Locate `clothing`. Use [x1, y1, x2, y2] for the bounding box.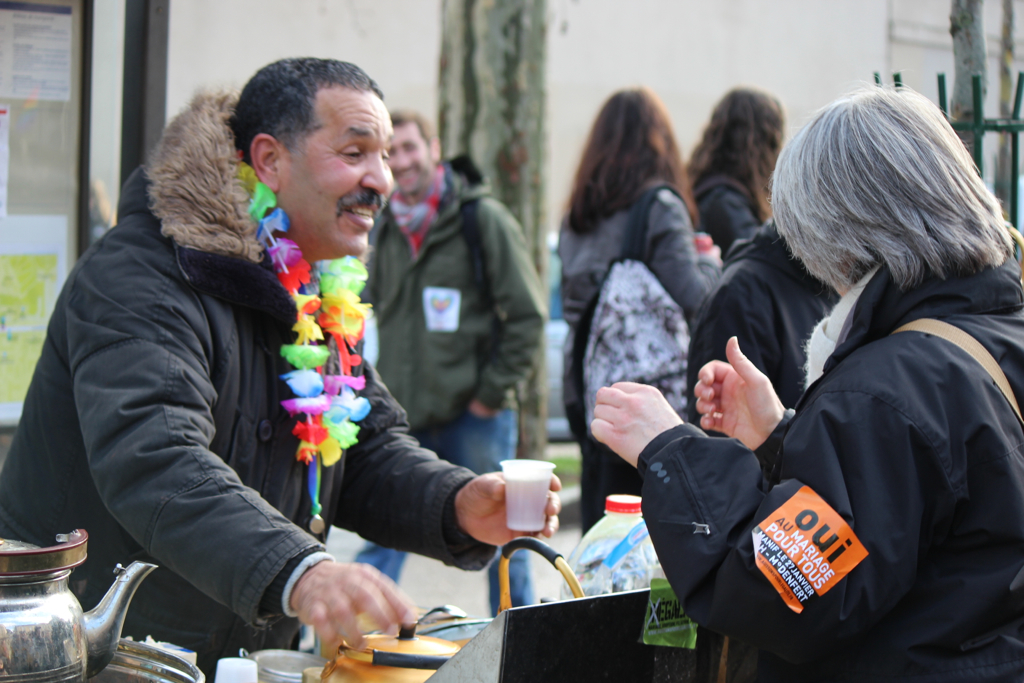
[687, 214, 848, 481].
